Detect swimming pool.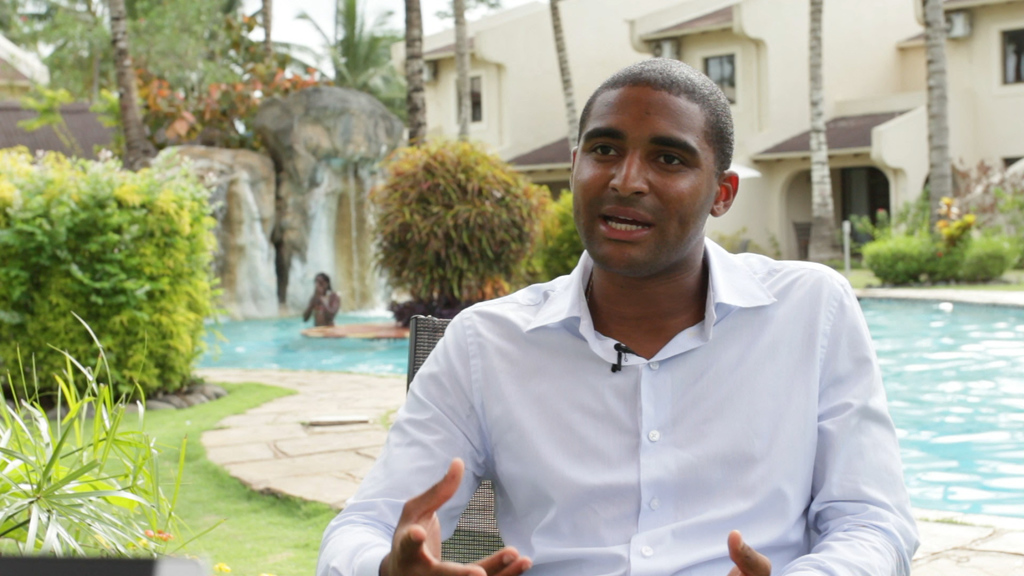
Detected at 194:291:1023:520.
